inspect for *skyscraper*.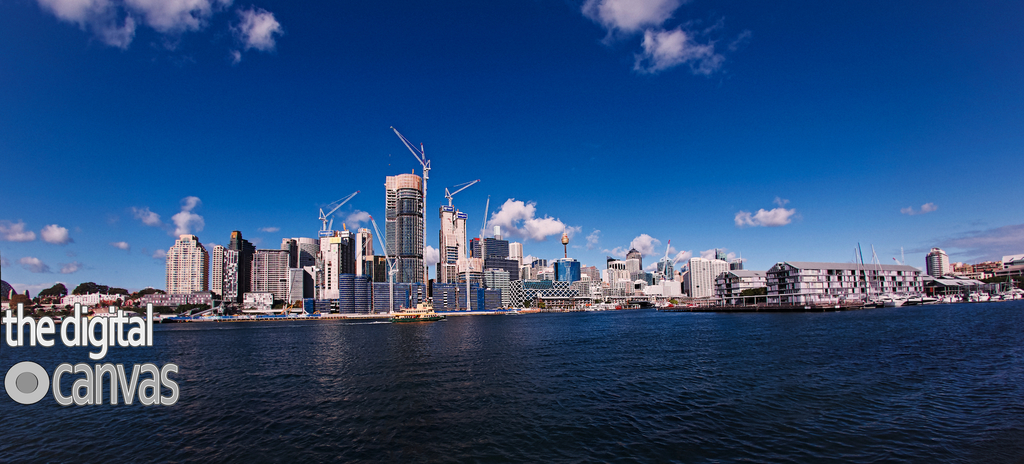
Inspection: l=431, t=179, r=476, b=285.
